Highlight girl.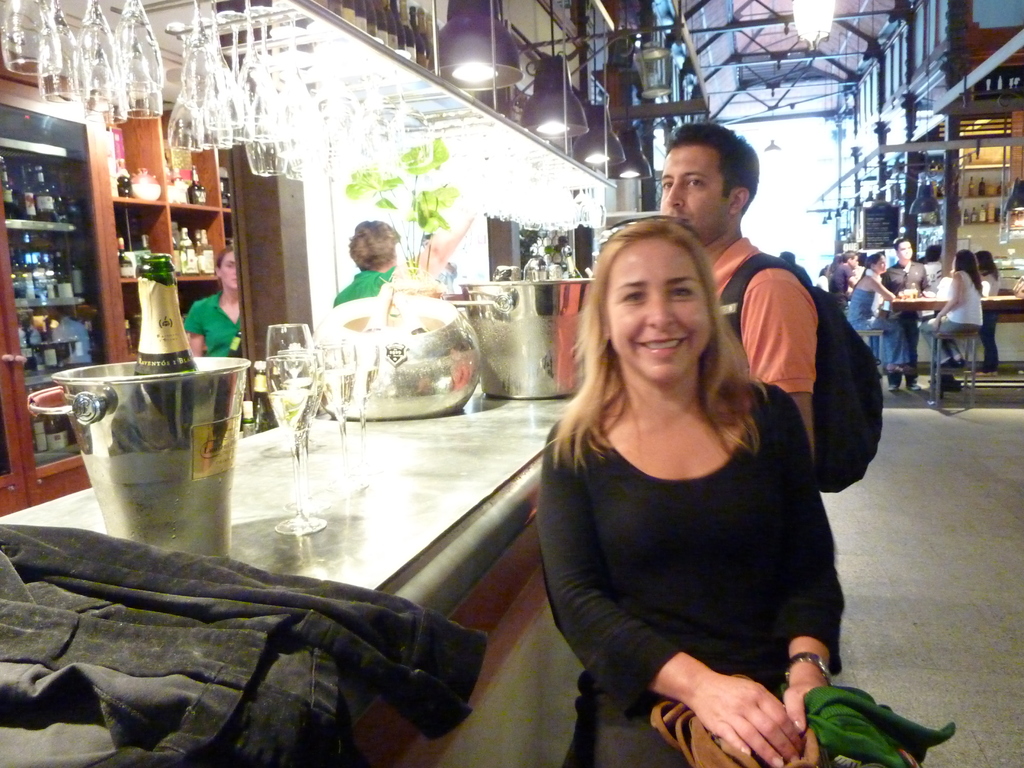
Highlighted region: pyautogui.locateOnScreen(534, 216, 954, 764).
